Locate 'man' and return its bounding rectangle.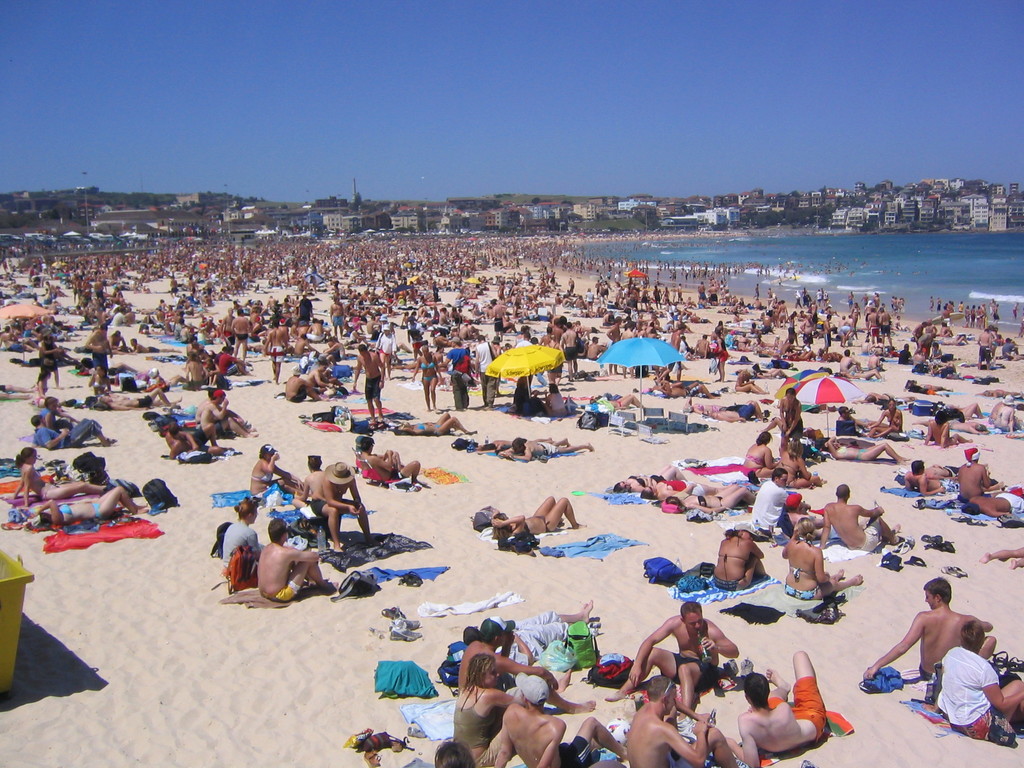
(x1=758, y1=310, x2=776, y2=334).
